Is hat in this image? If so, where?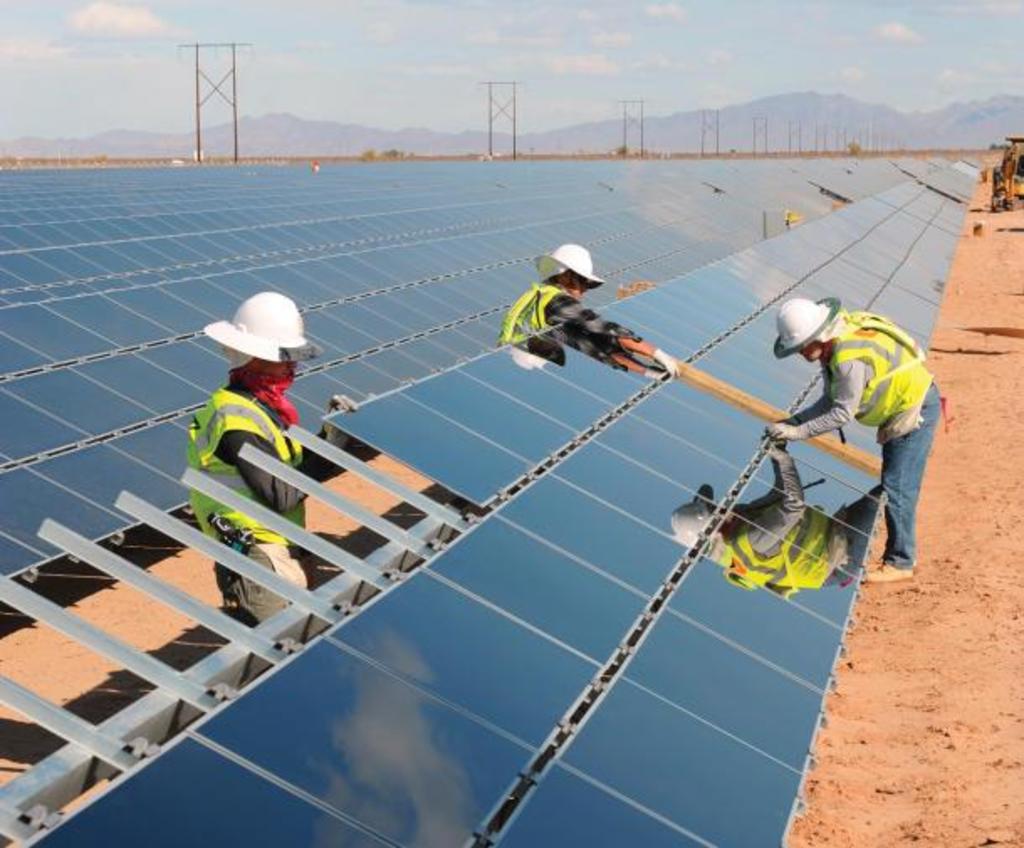
Yes, at (203,289,321,374).
